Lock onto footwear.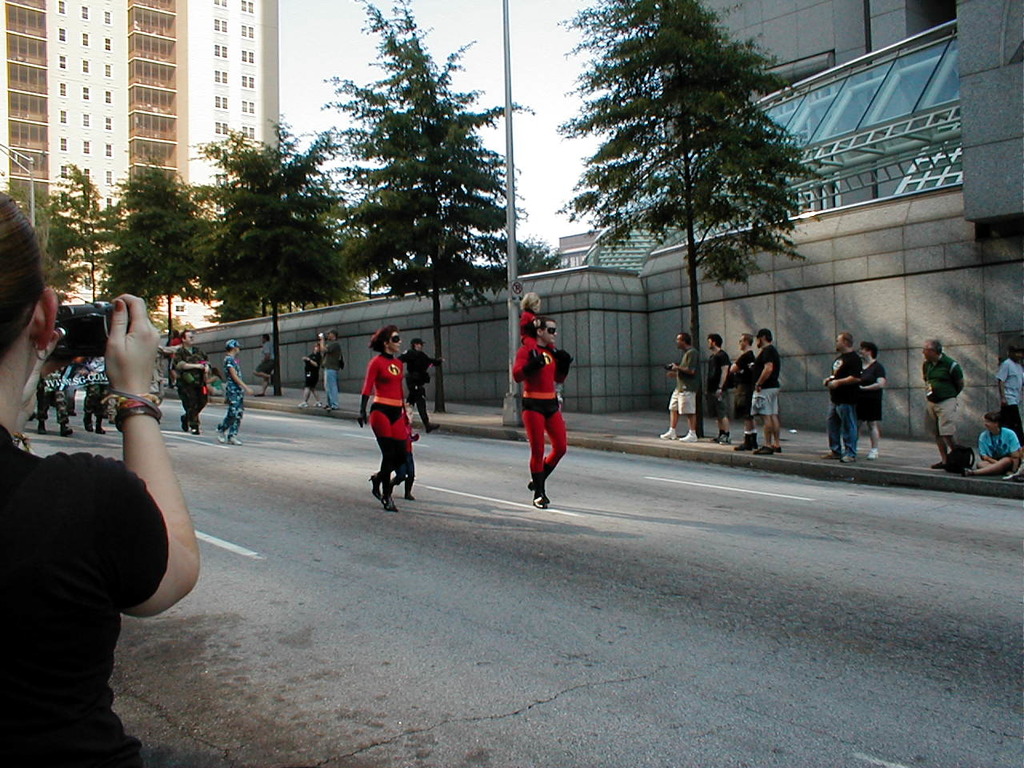
Locked: box(85, 422, 93, 430).
